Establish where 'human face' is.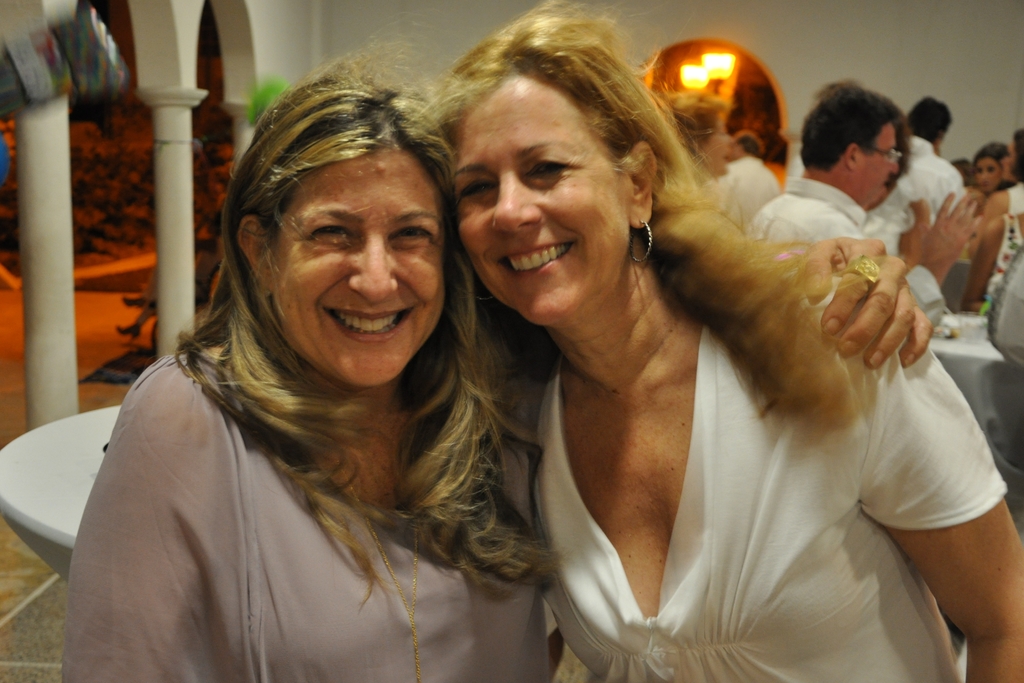
Established at x1=868 y1=128 x2=900 y2=208.
